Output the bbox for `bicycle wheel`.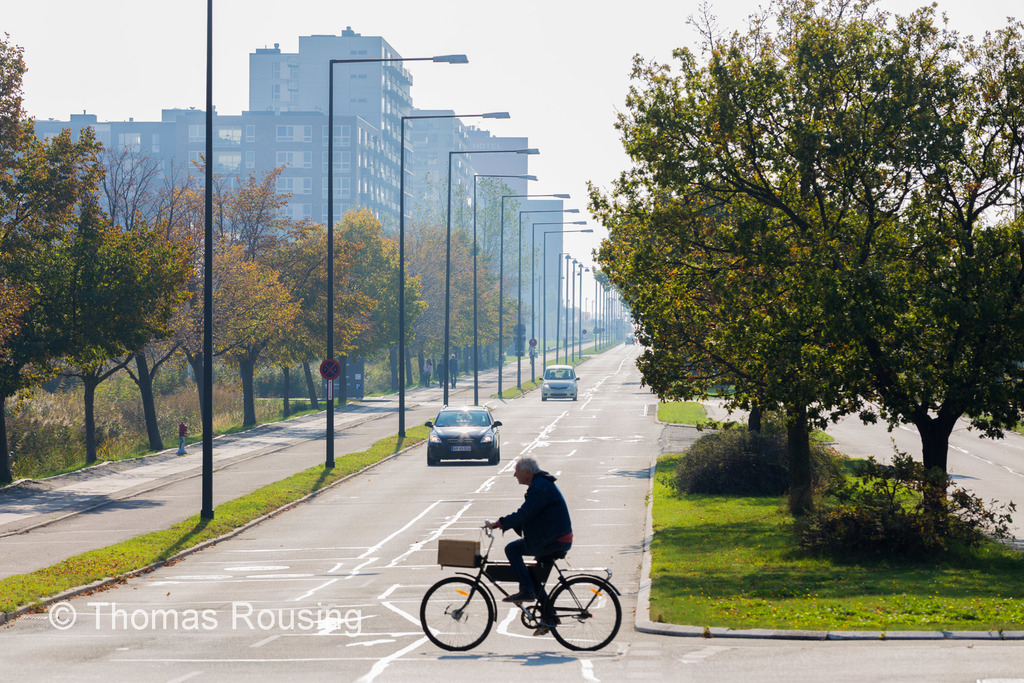
region(416, 573, 492, 653).
